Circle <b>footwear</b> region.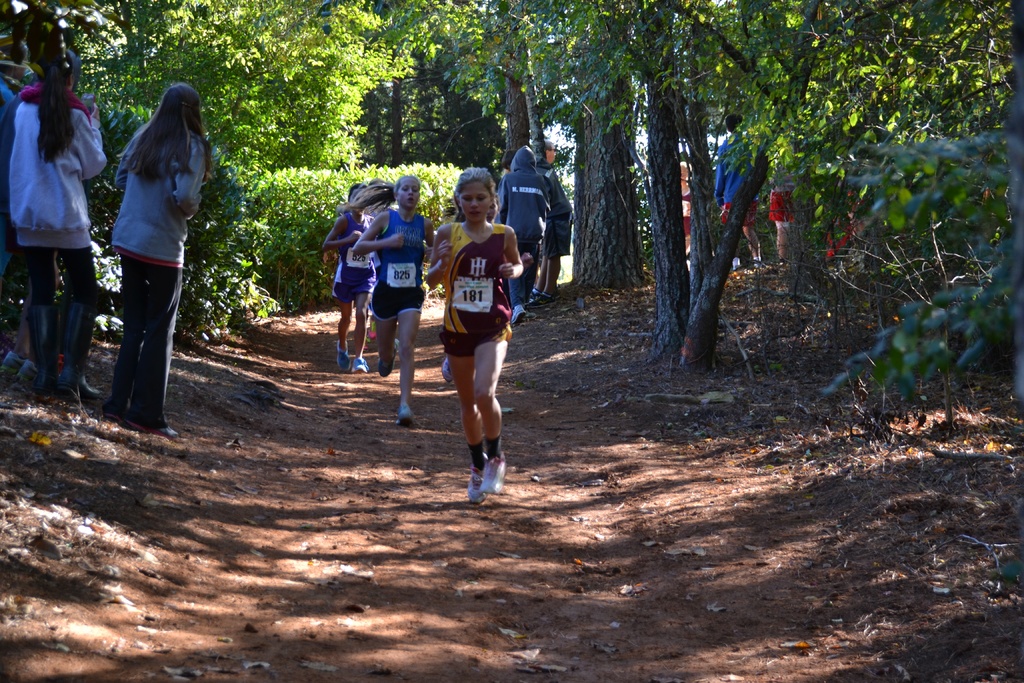
Region: box=[354, 358, 369, 373].
